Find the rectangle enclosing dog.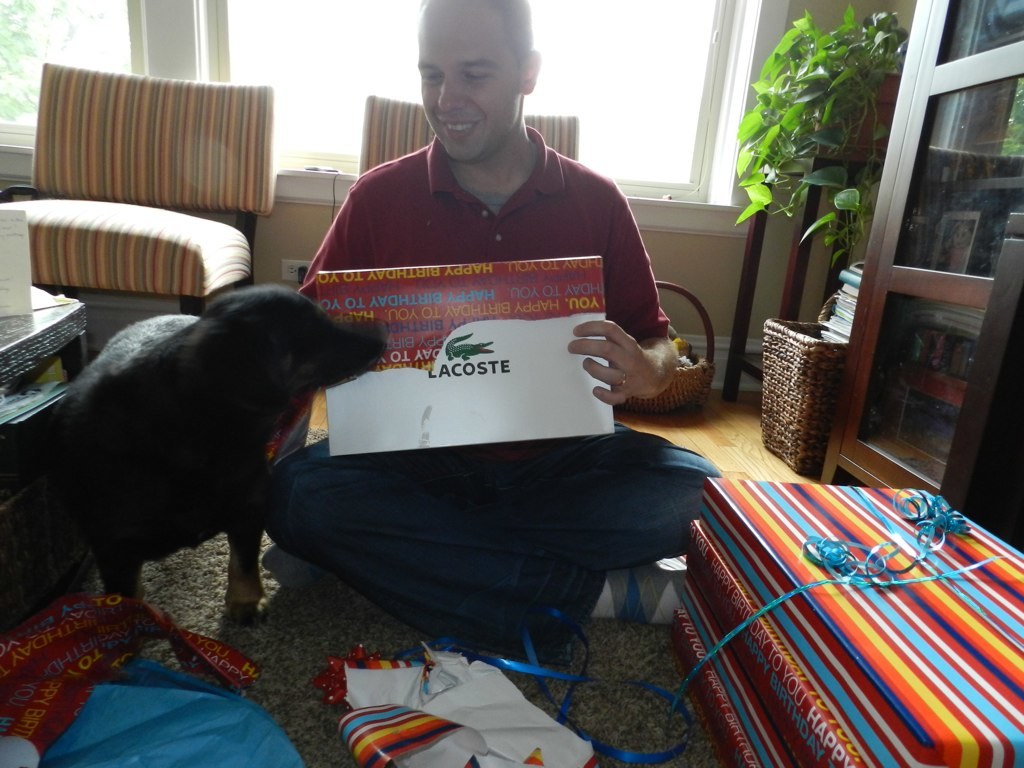
box(0, 282, 390, 629).
